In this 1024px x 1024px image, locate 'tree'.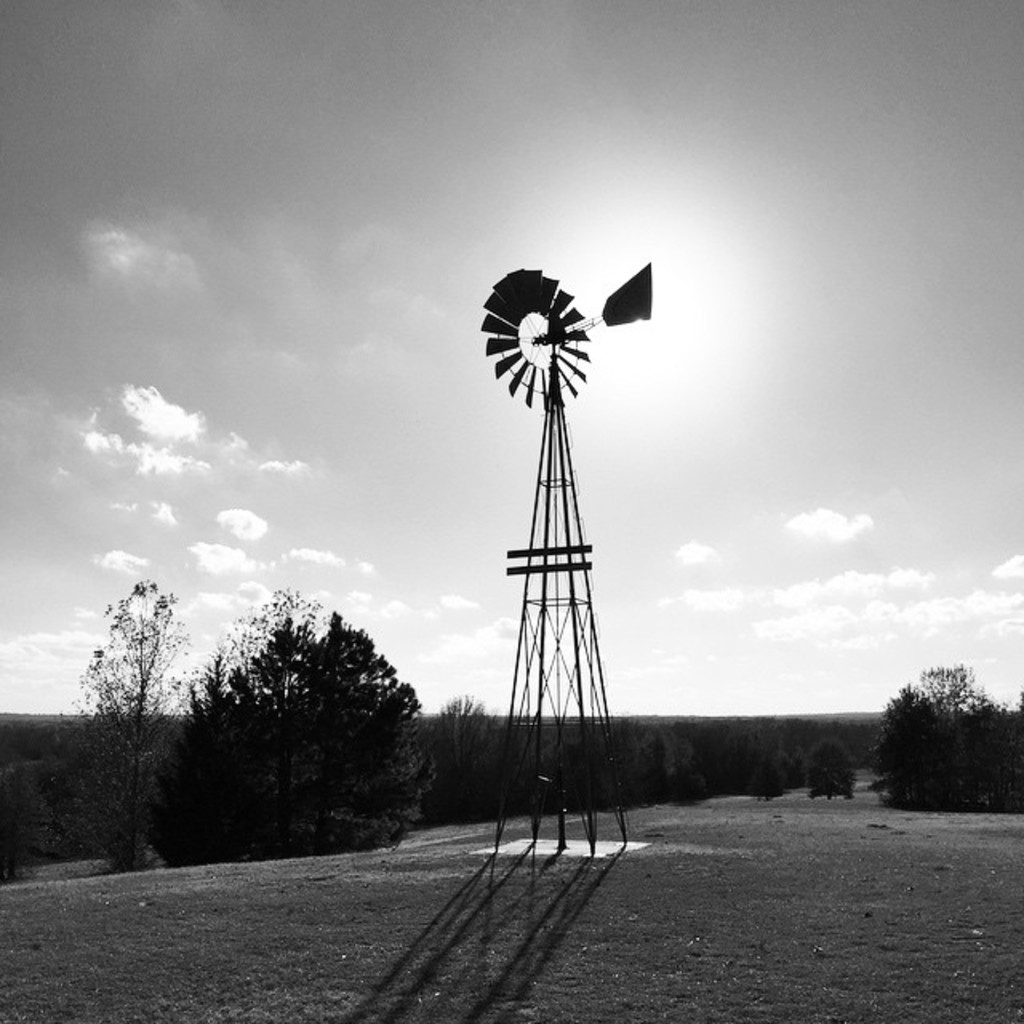
Bounding box: locate(416, 690, 509, 782).
